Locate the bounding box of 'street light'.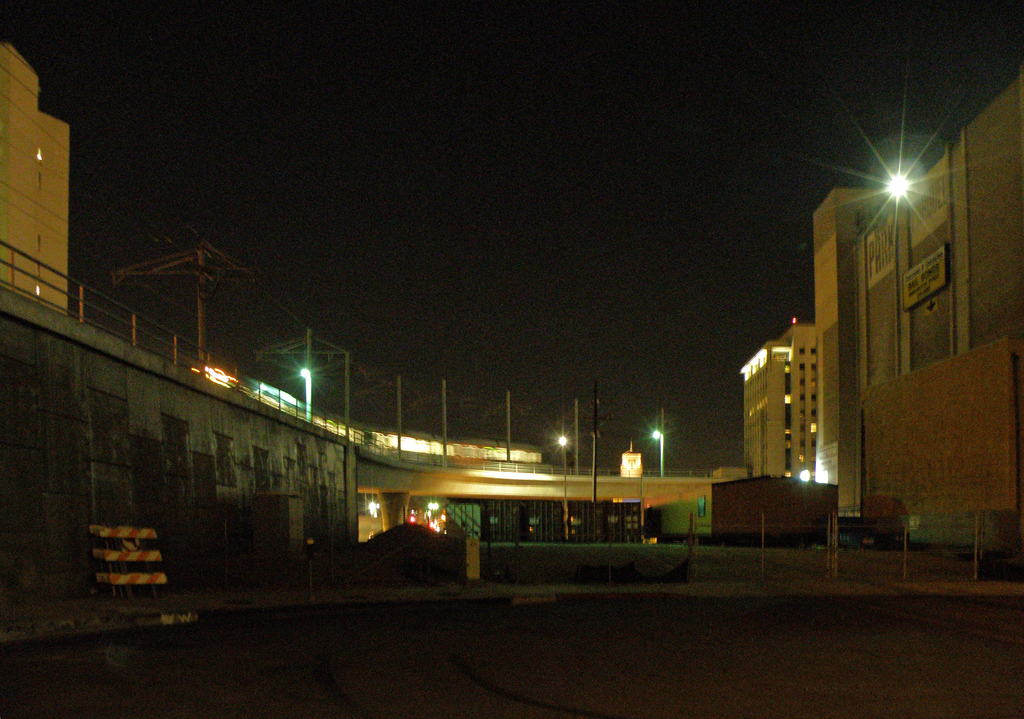
Bounding box: box=[557, 430, 567, 459].
